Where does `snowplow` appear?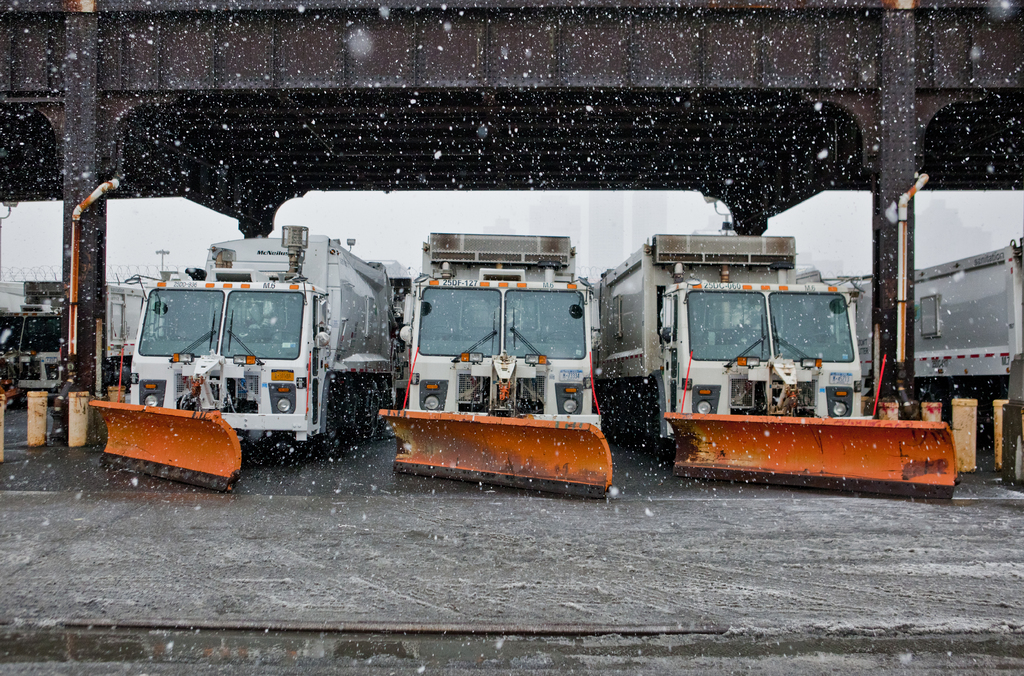
Appears at bbox=(590, 230, 956, 495).
